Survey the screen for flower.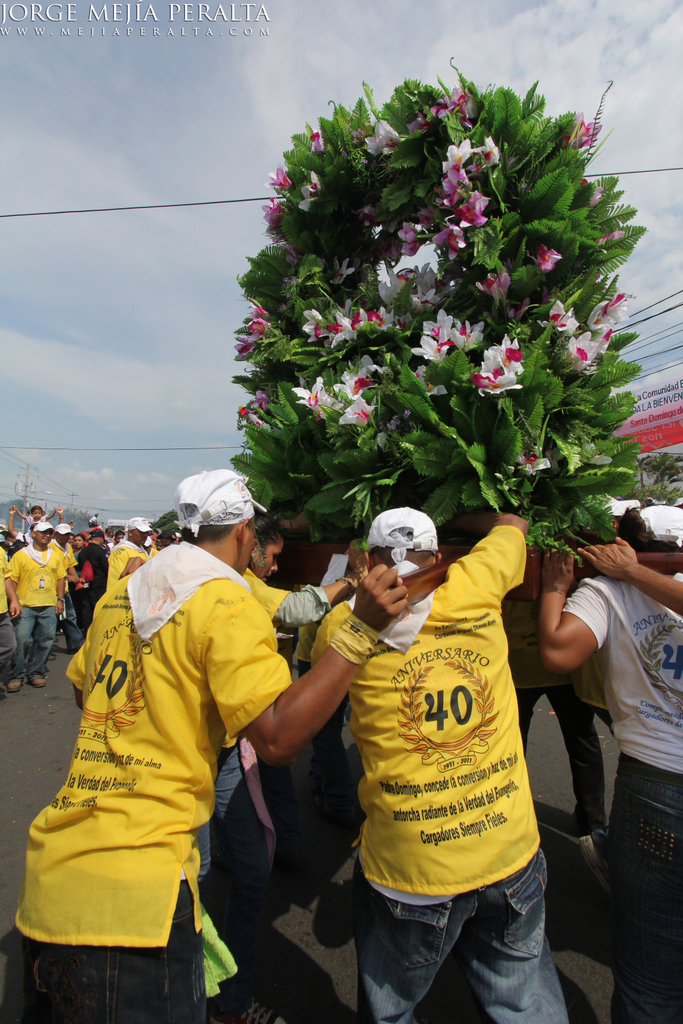
Survey found: [x1=248, y1=304, x2=266, y2=341].
